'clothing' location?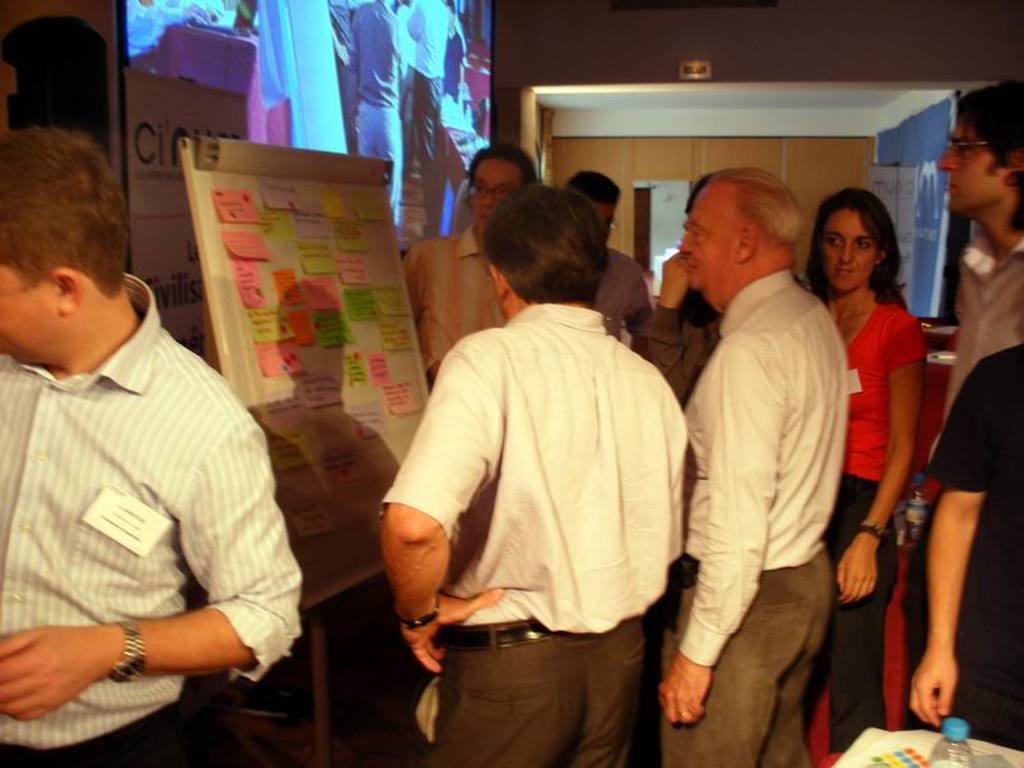
box(0, 269, 303, 767)
